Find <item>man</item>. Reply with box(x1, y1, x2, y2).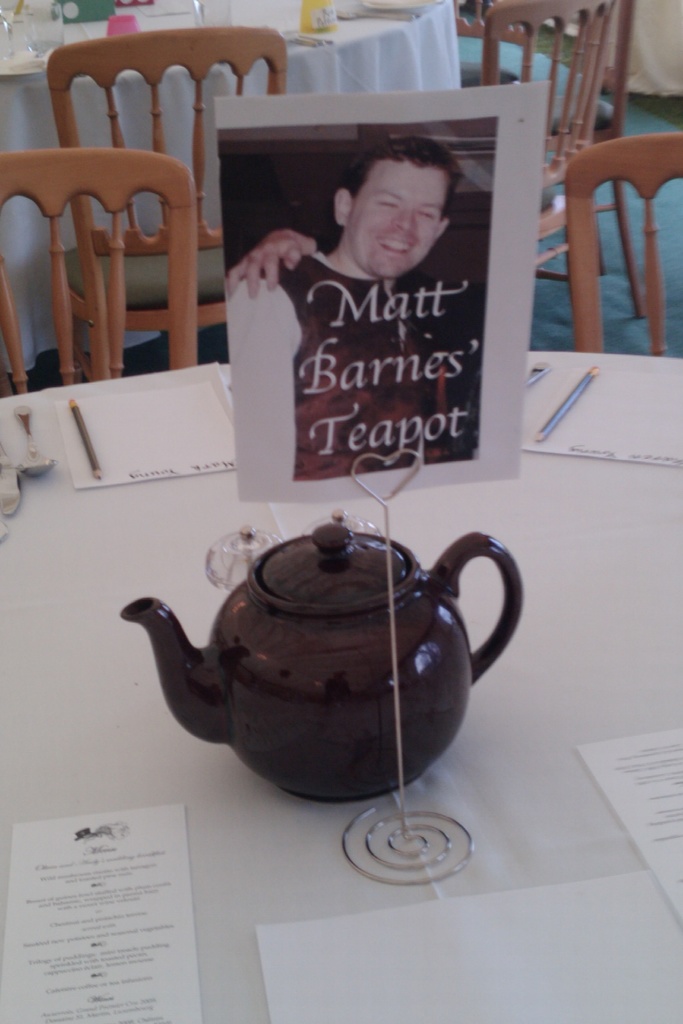
box(215, 120, 520, 463).
